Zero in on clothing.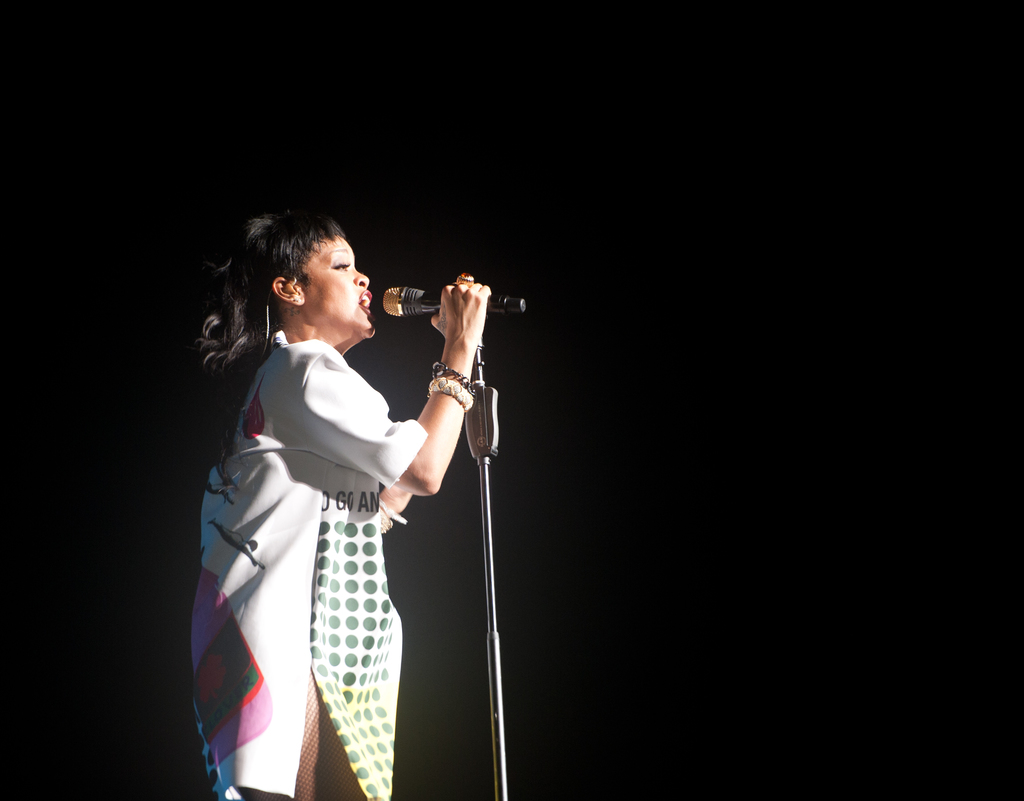
Zeroed in: 200, 308, 439, 773.
